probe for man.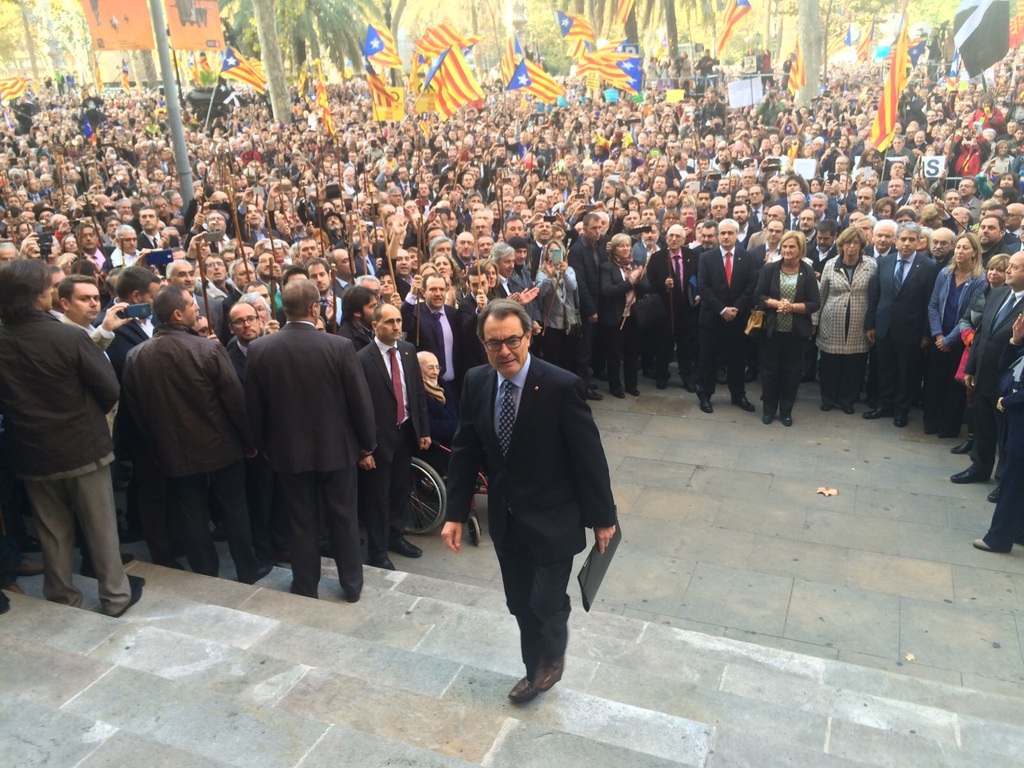
Probe result: 56, 269, 133, 575.
